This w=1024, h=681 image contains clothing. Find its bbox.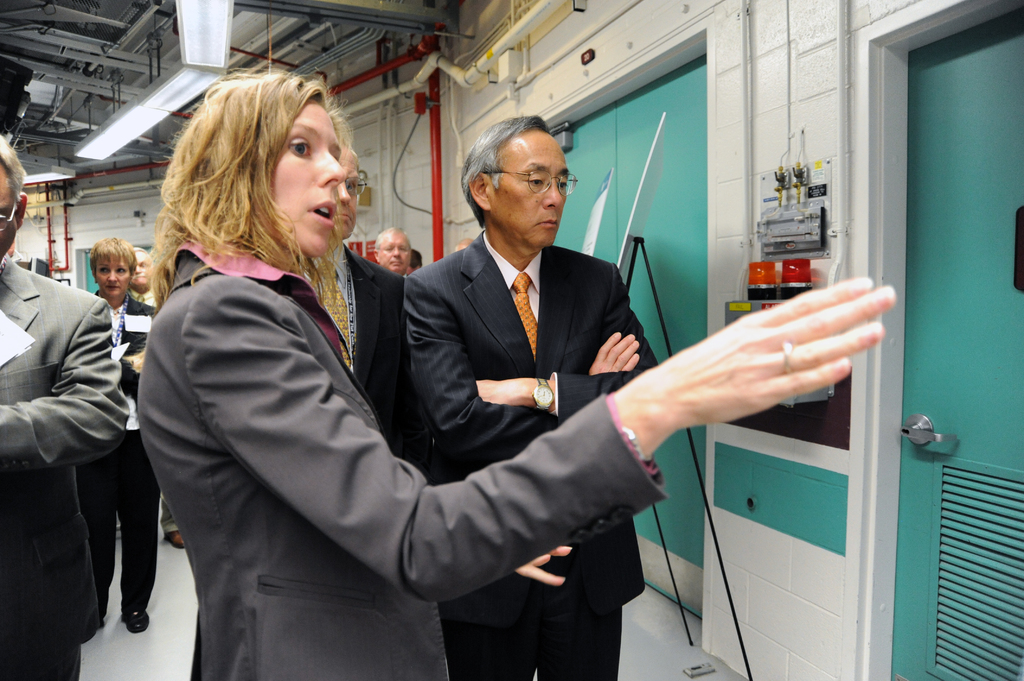
x1=380, y1=209, x2=664, y2=680.
